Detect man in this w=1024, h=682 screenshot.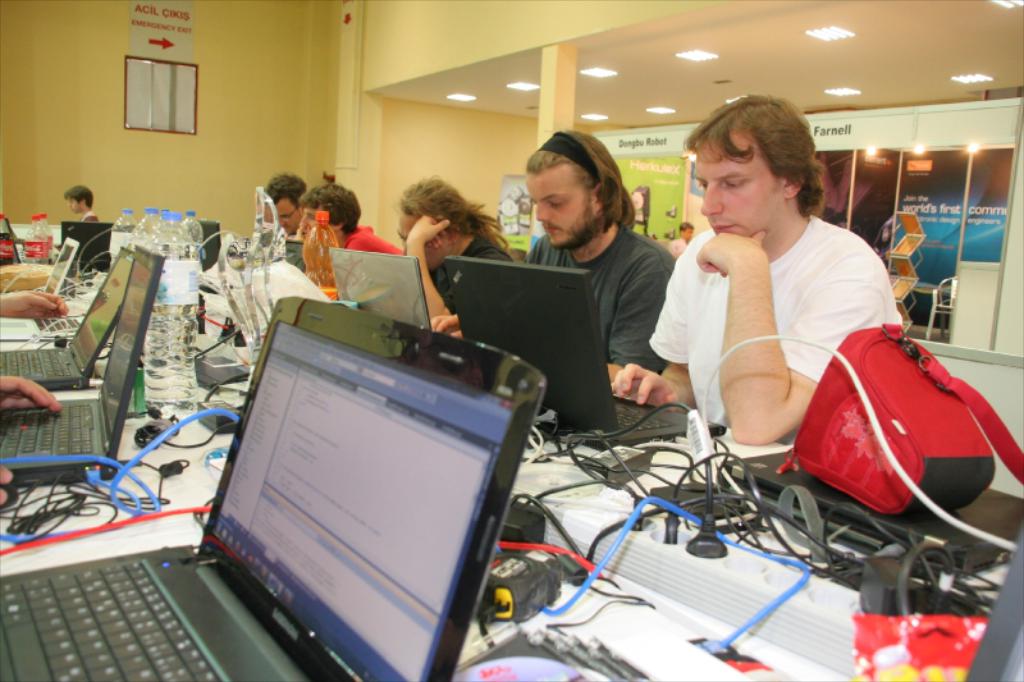
Detection: 396,171,511,319.
